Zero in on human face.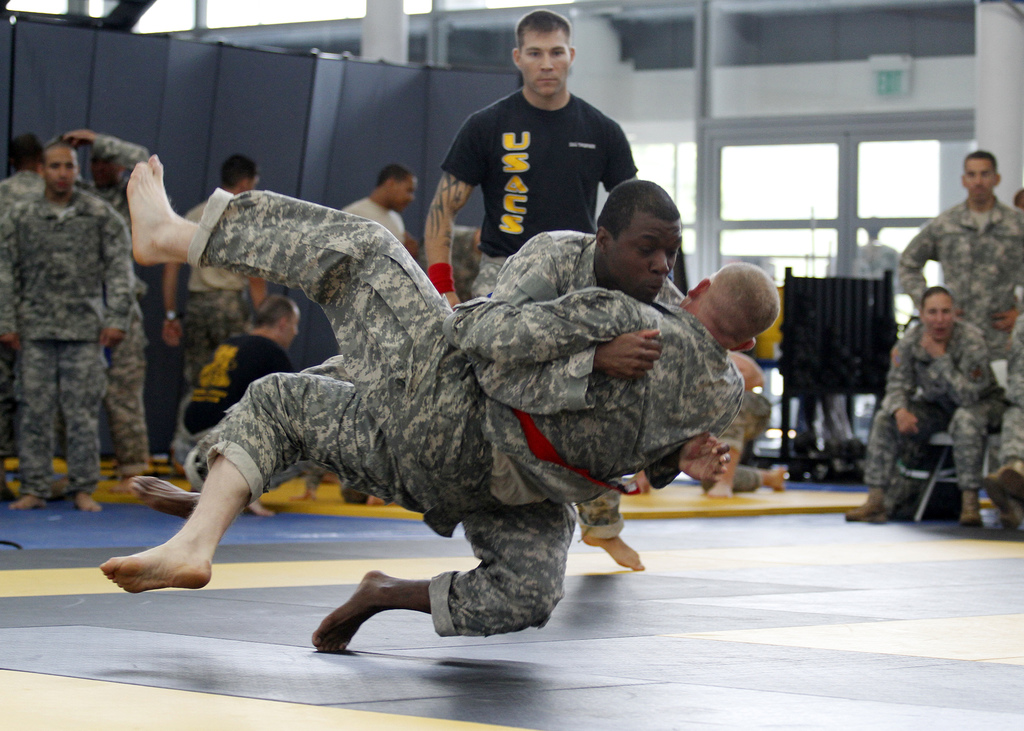
Zeroed in: l=46, t=149, r=76, b=193.
